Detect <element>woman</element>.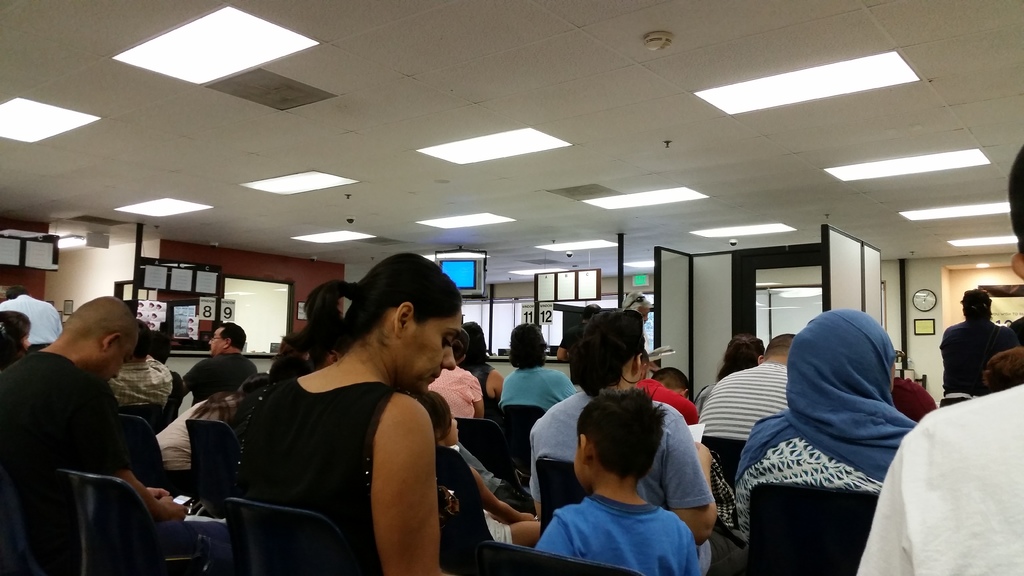
Detected at bbox(228, 248, 509, 575).
